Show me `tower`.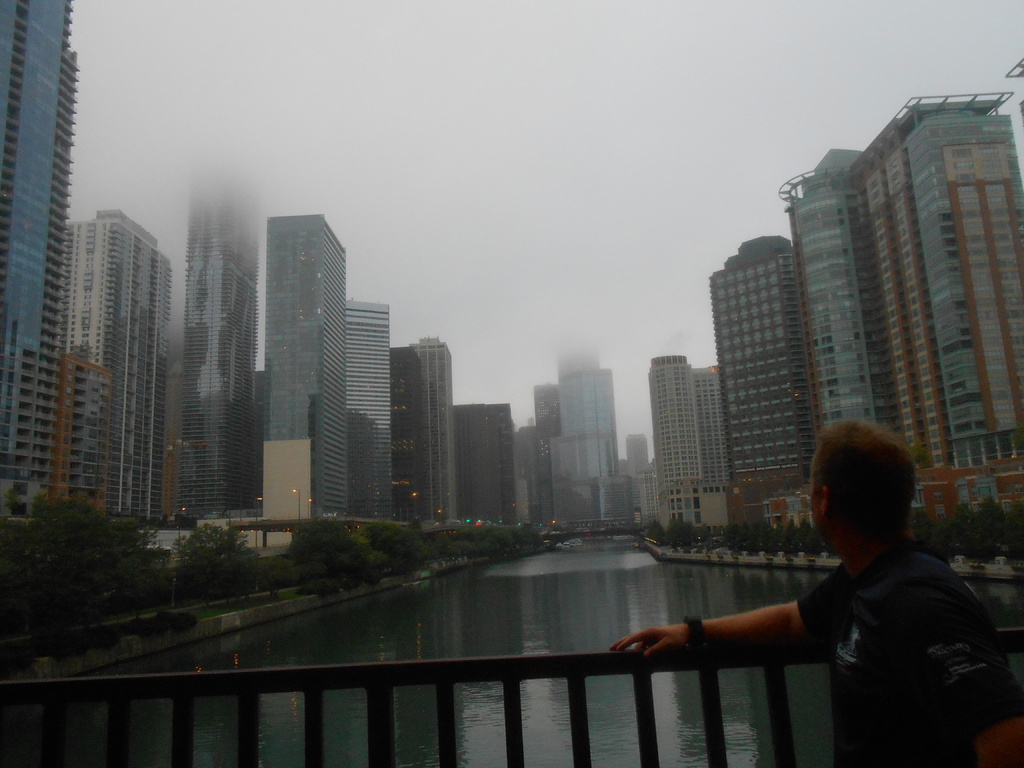
`tower` is here: {"left": 777, "top": 140, "right": 896, "bottom": 441}.
